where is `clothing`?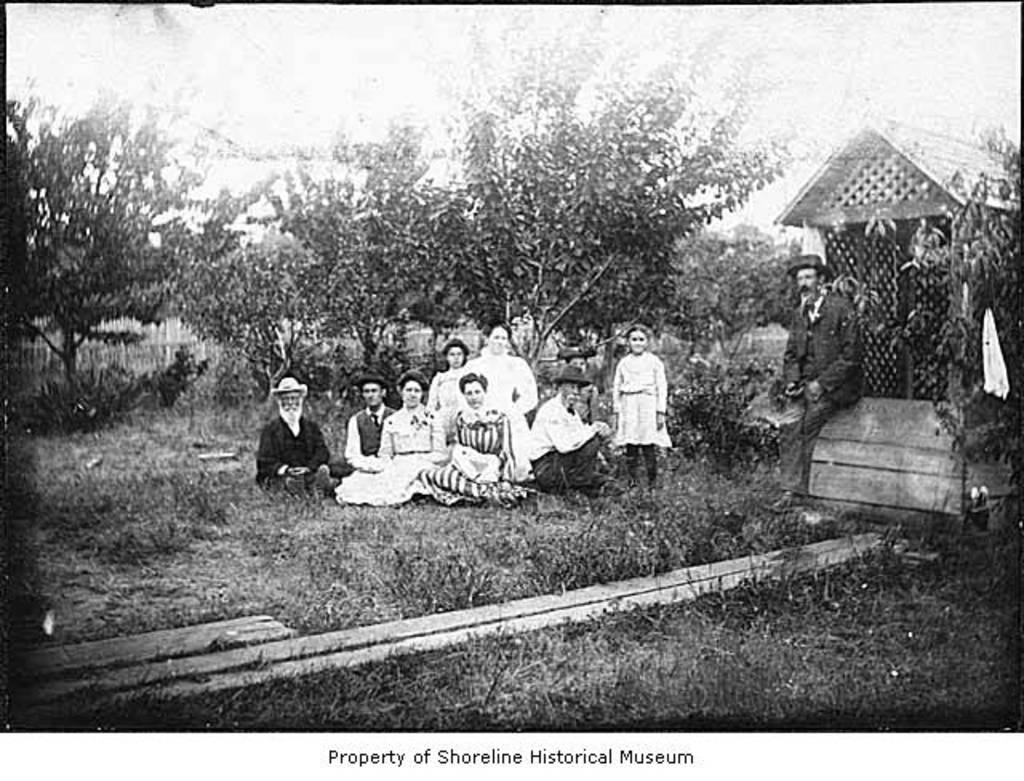
detection(787, 283, 866, 408).
